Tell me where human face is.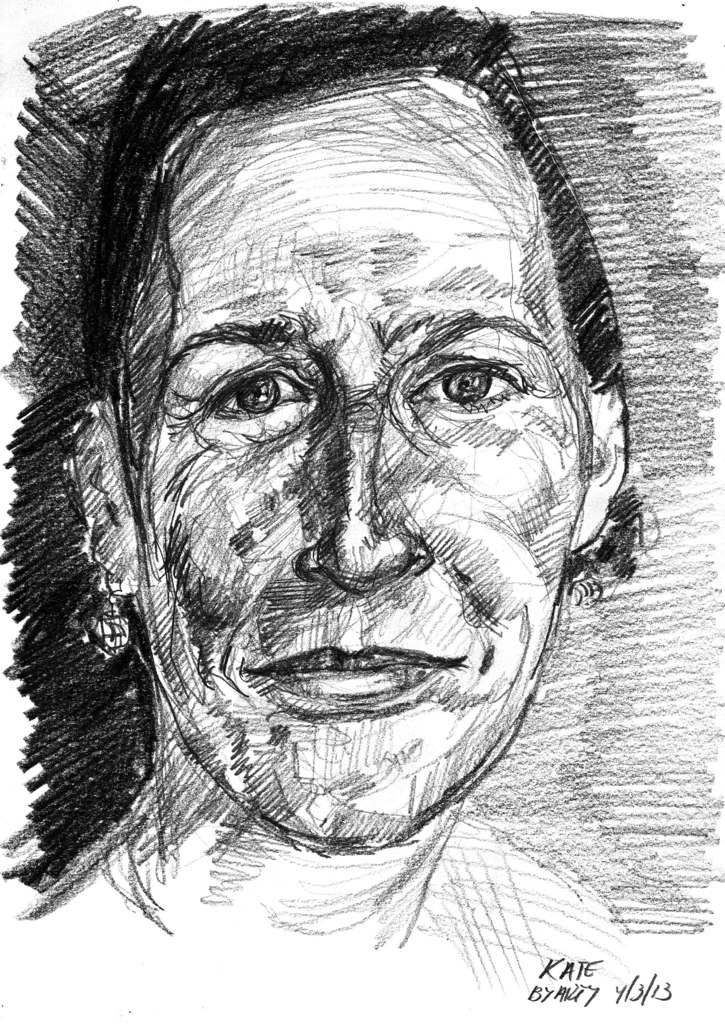
human face is at bbox=(122, 88, 592, 840).
